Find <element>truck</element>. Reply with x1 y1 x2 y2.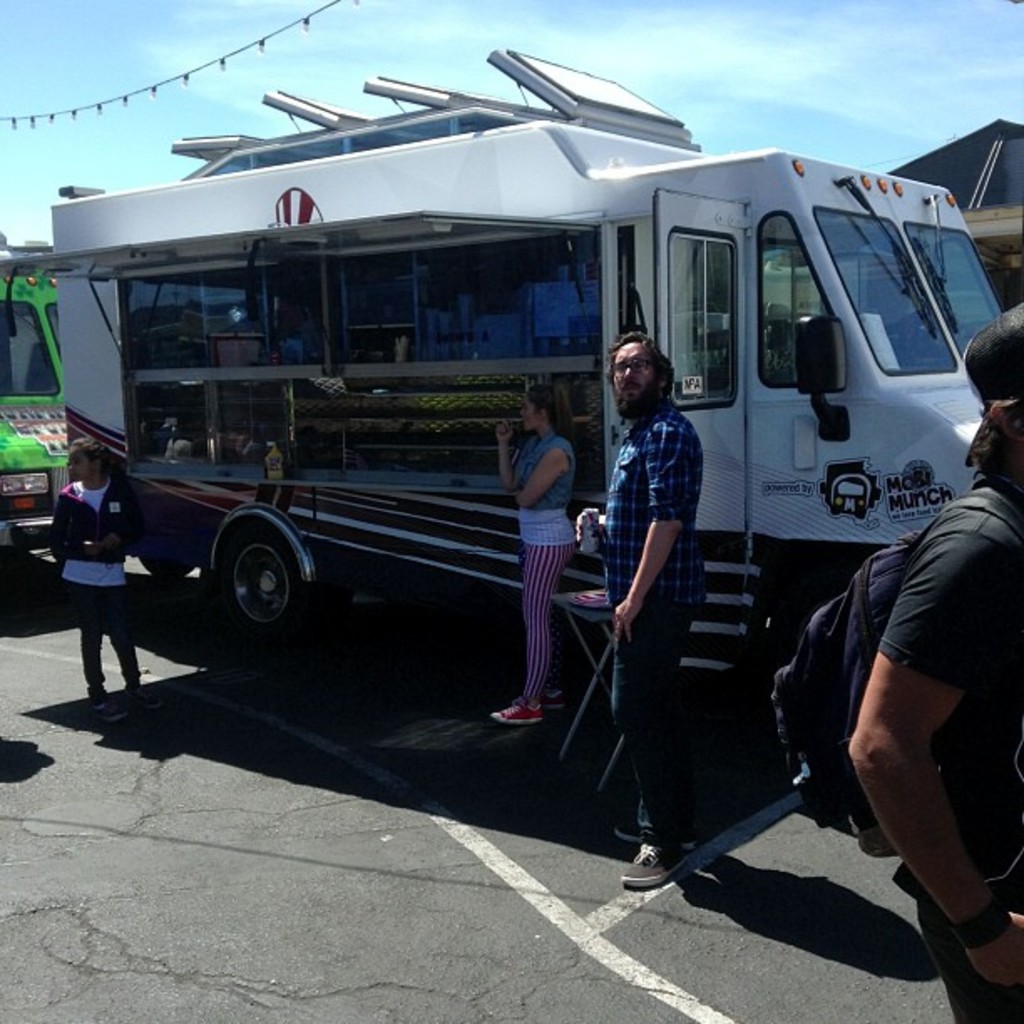
174 95 986 741.
